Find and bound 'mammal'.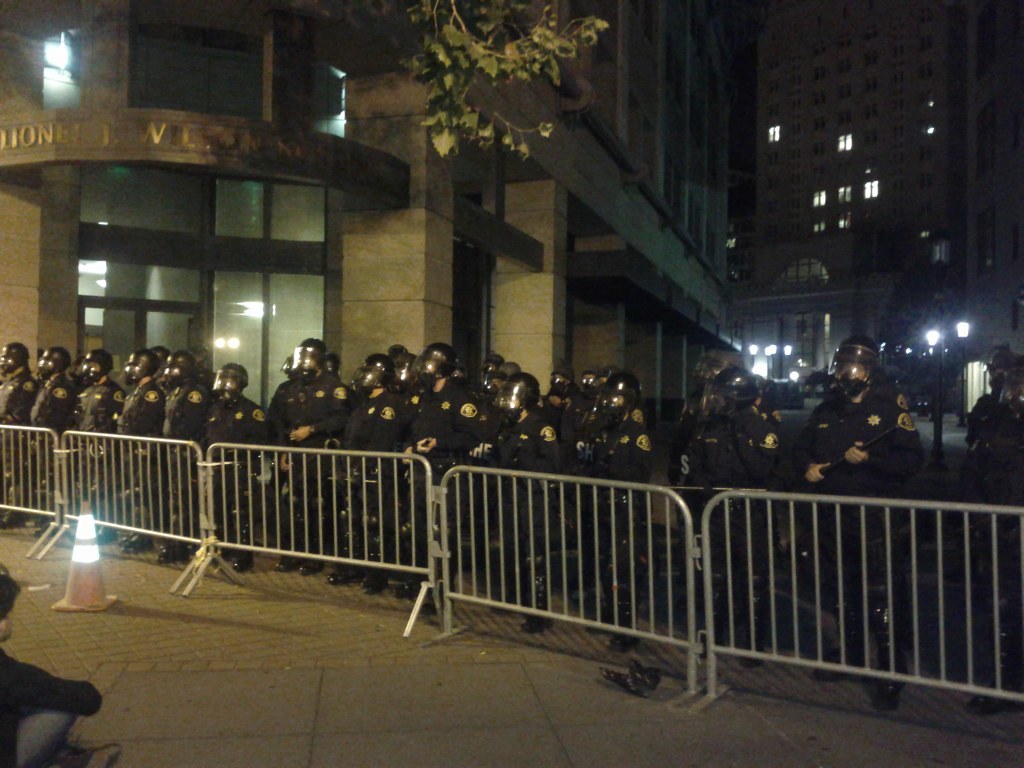
Bound: (967, 360, 1023, 718).
